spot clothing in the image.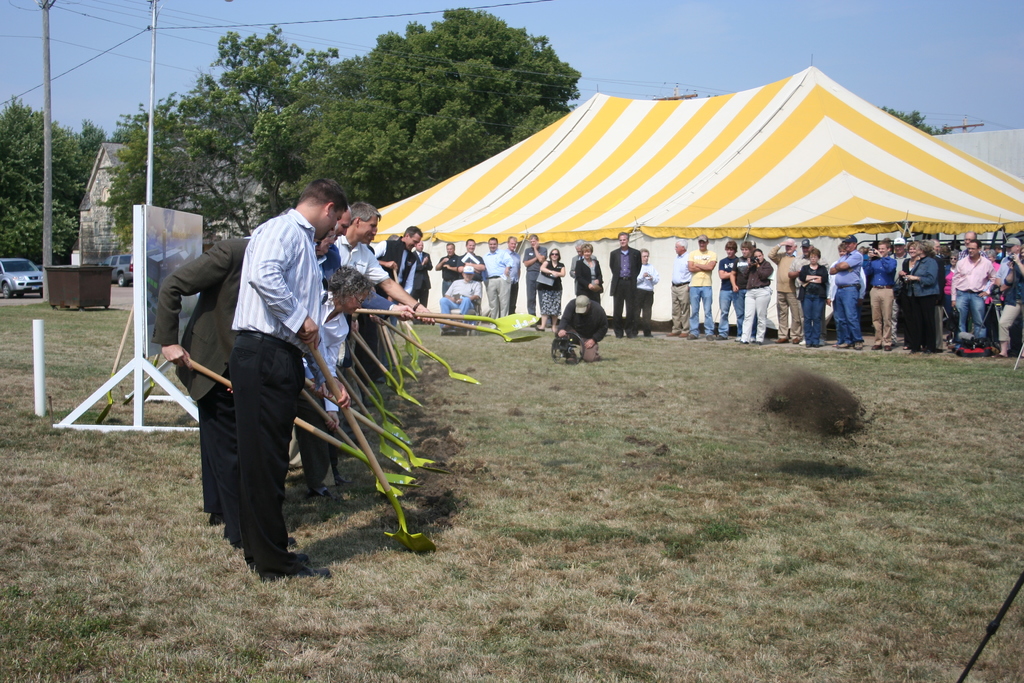
clothing found at <bbox>573, 254, 604, 304</bbox>.
